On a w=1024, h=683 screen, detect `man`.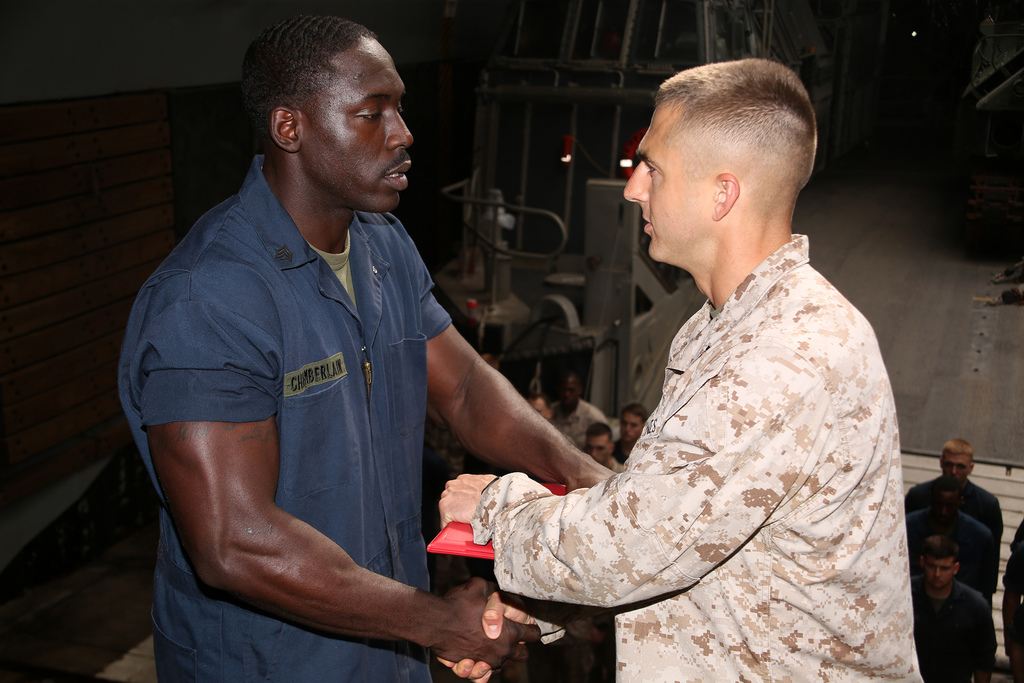
detection(584, 422, 623, 482).
